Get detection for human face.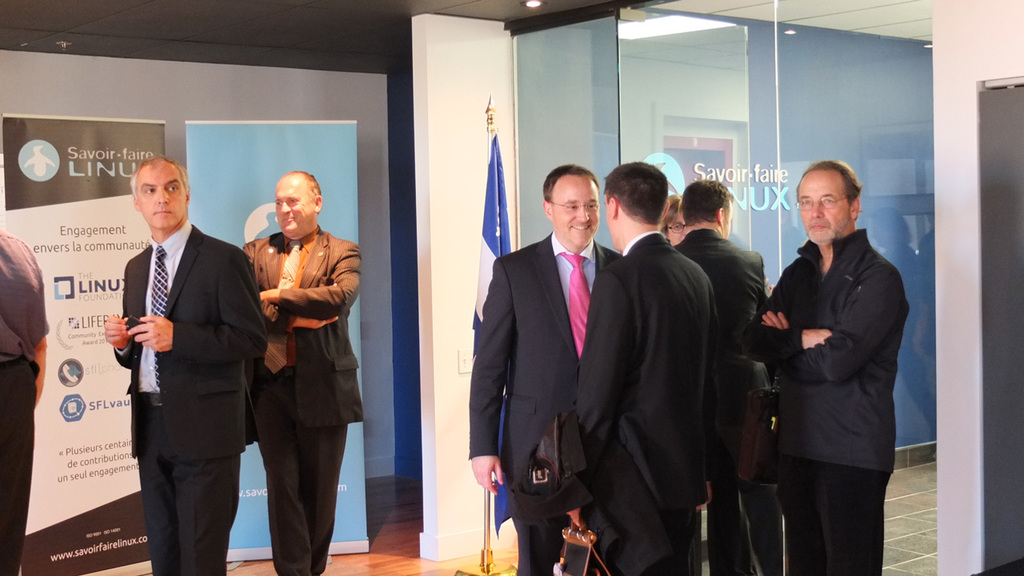
Detection: left=550, top=182, right=596, bottom=246.
